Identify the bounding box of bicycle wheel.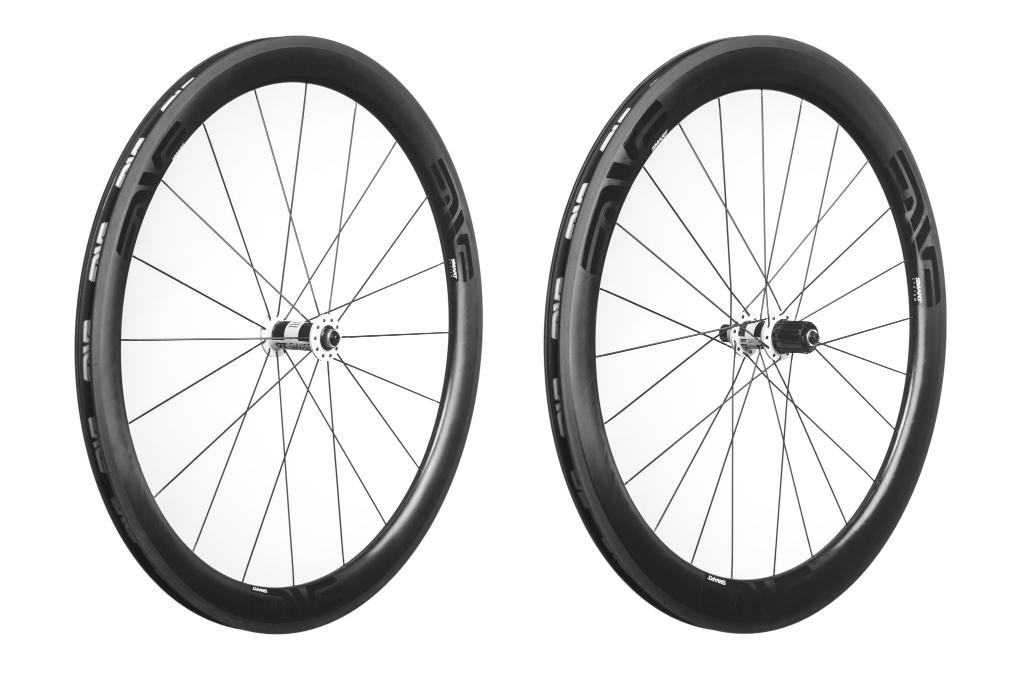
[544,31,951,633].
